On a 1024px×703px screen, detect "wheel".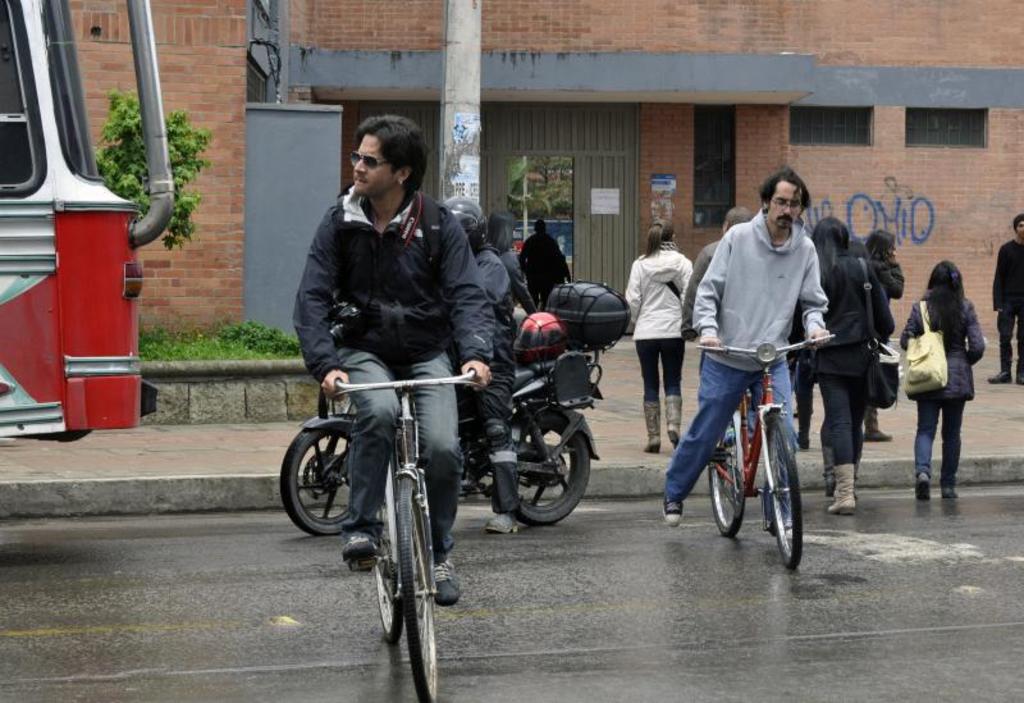
box=[371, 489, 407, 644].
